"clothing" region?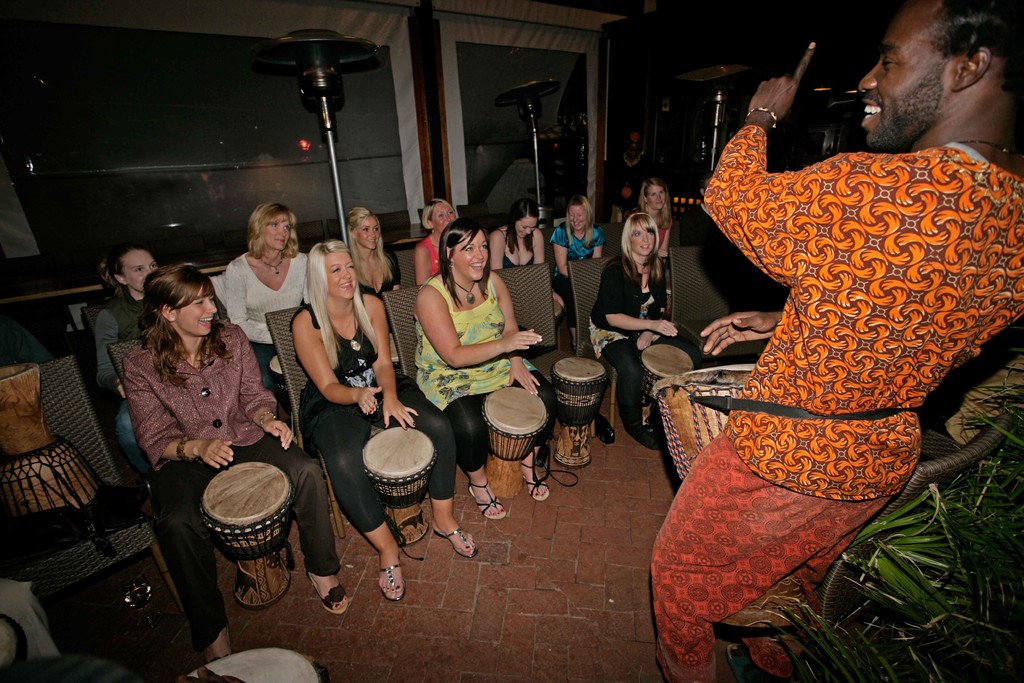
504, 231, 532, 270
